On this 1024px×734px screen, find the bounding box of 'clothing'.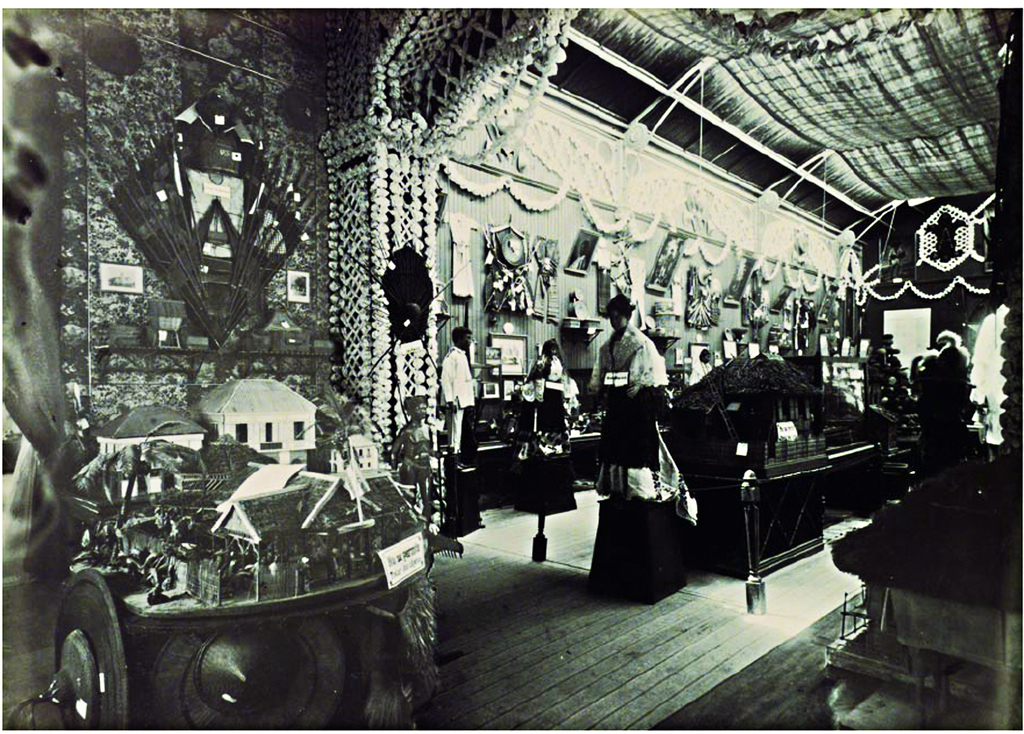
Bounding box: crop(599, 324, 667, 496).
